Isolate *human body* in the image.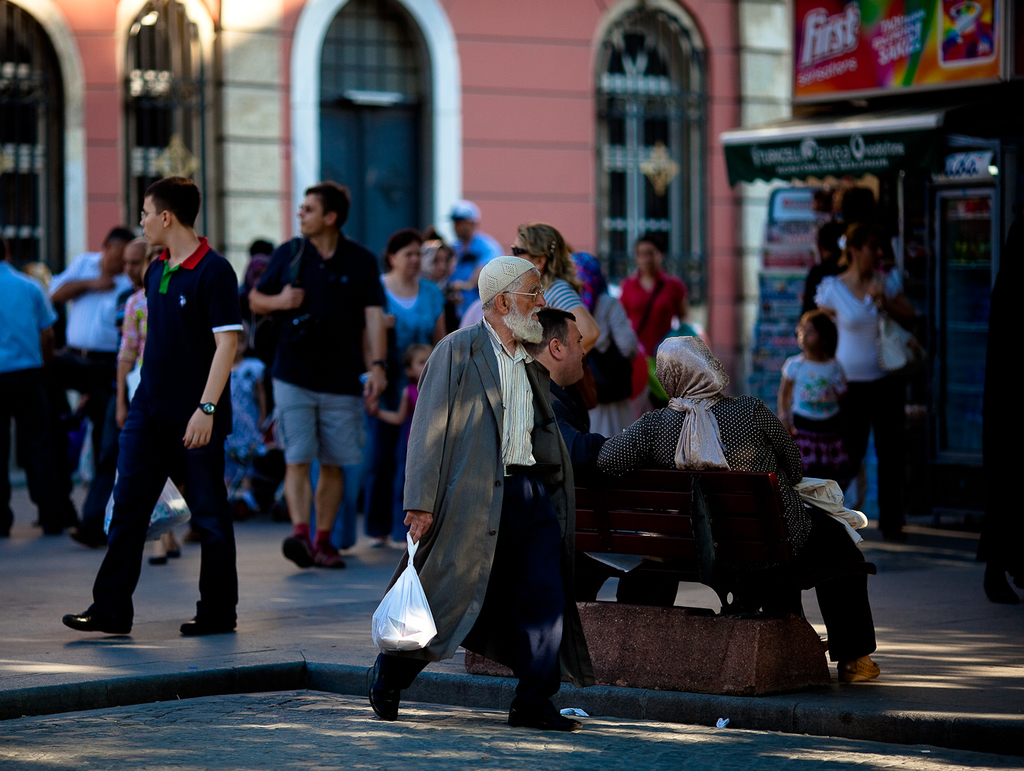
Isolated region: <bbox>598, 320, 888, 684</bbox>.
